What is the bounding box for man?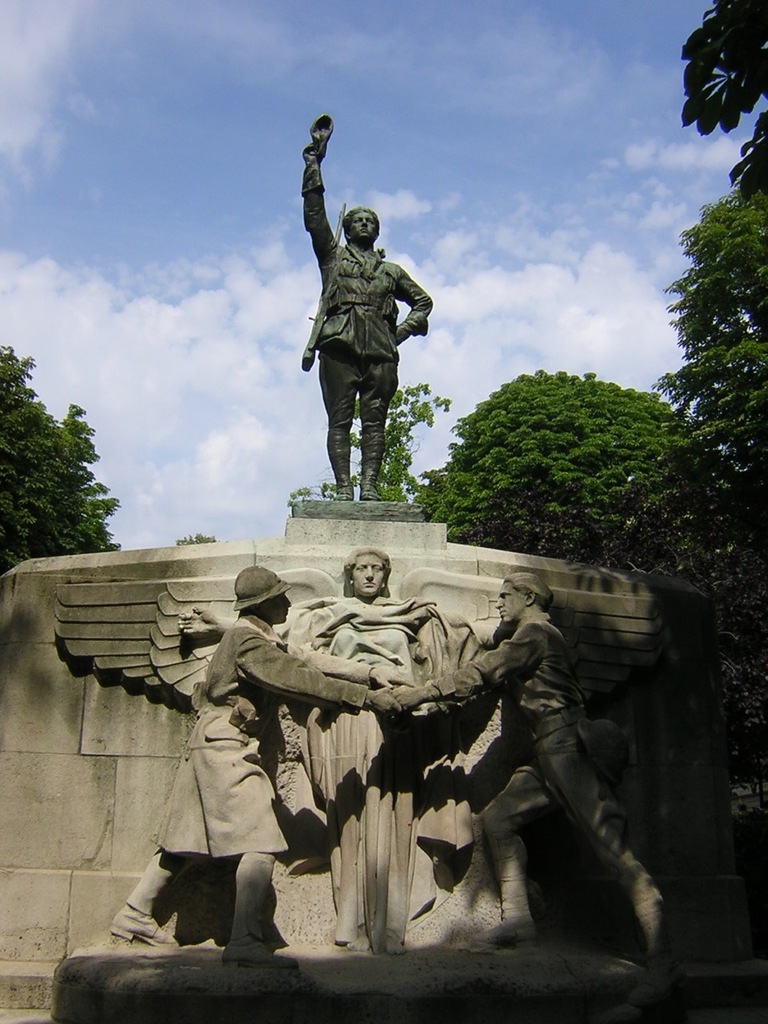
pyautogui.locateOnScreen(390, 577, 679, 955).
